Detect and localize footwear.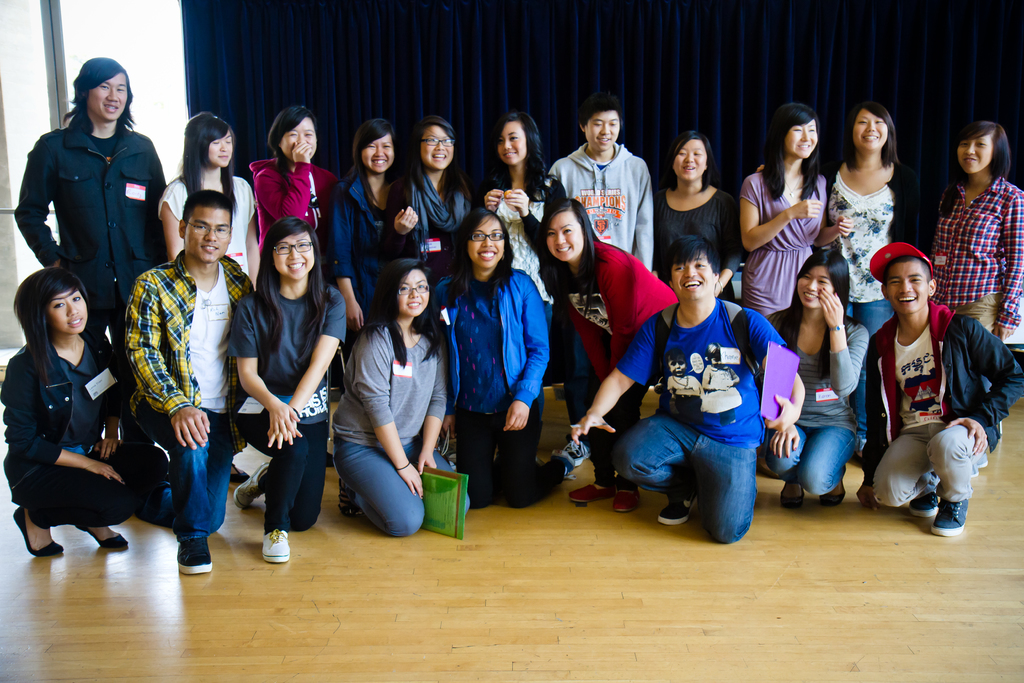
Localized at bbox(572, 477, 609, 505).
